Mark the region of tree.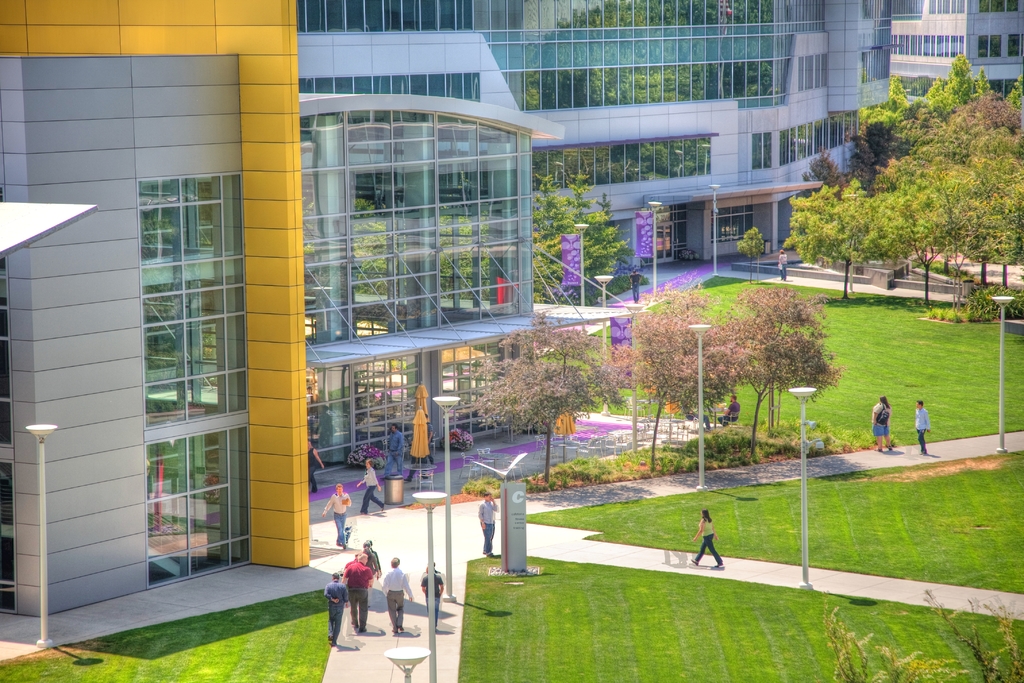
Region: 870 171 978 305.
